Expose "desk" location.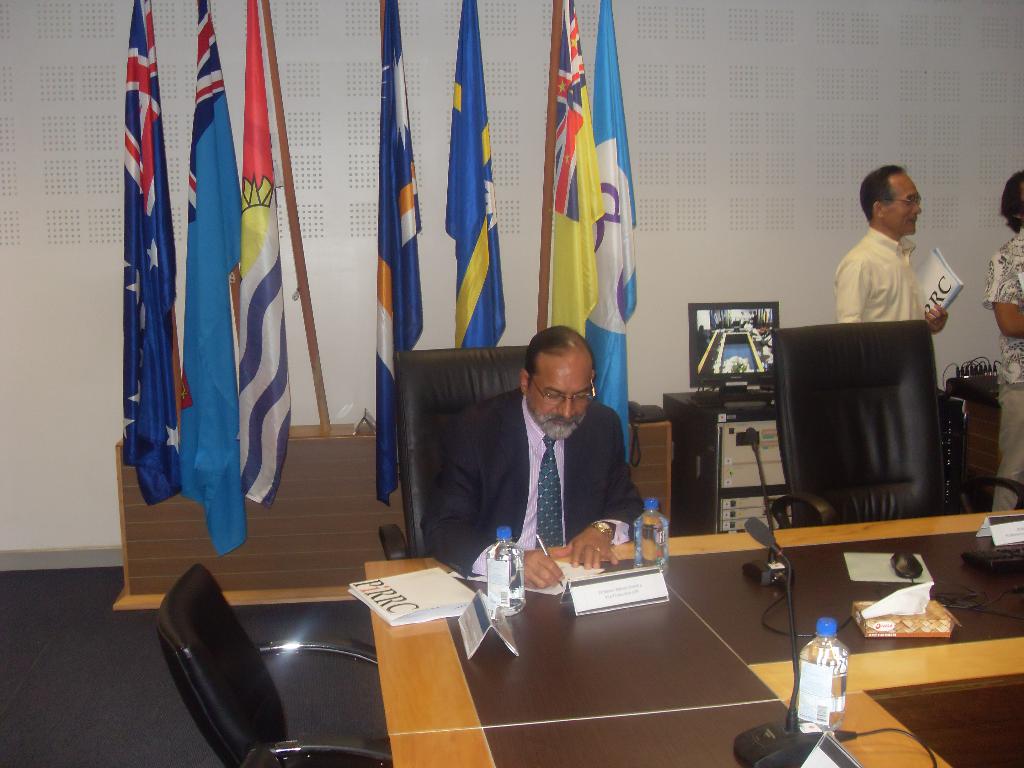
Exposed at <bbox>433, 468, 972, 761</bbox>.
